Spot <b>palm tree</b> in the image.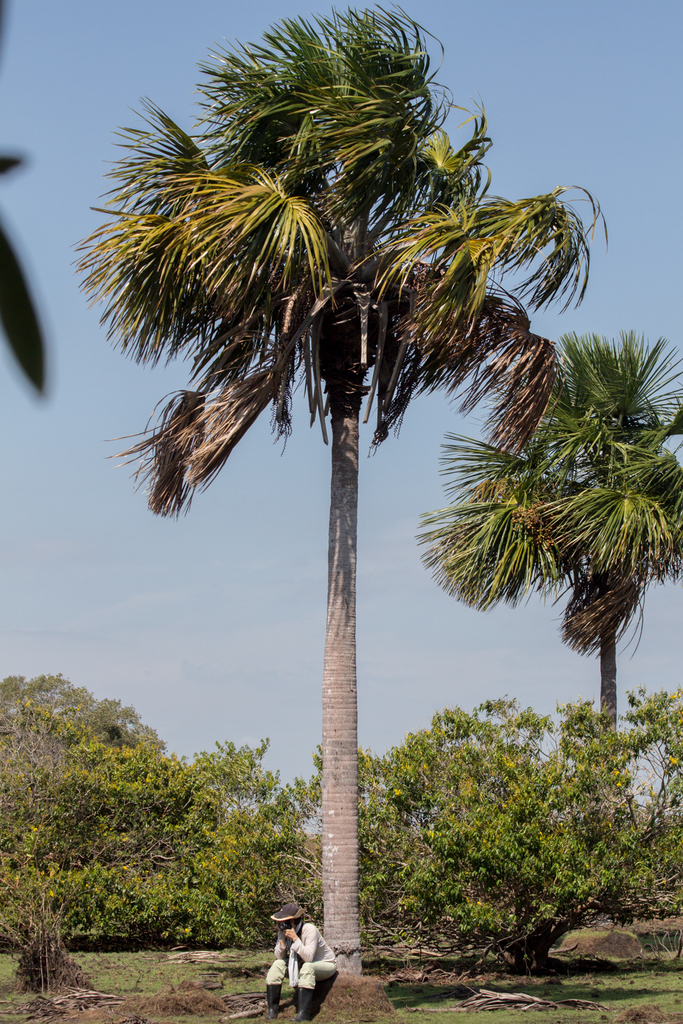
<b>palm tree</b> found at locate(147, 81, 561, 1023).
